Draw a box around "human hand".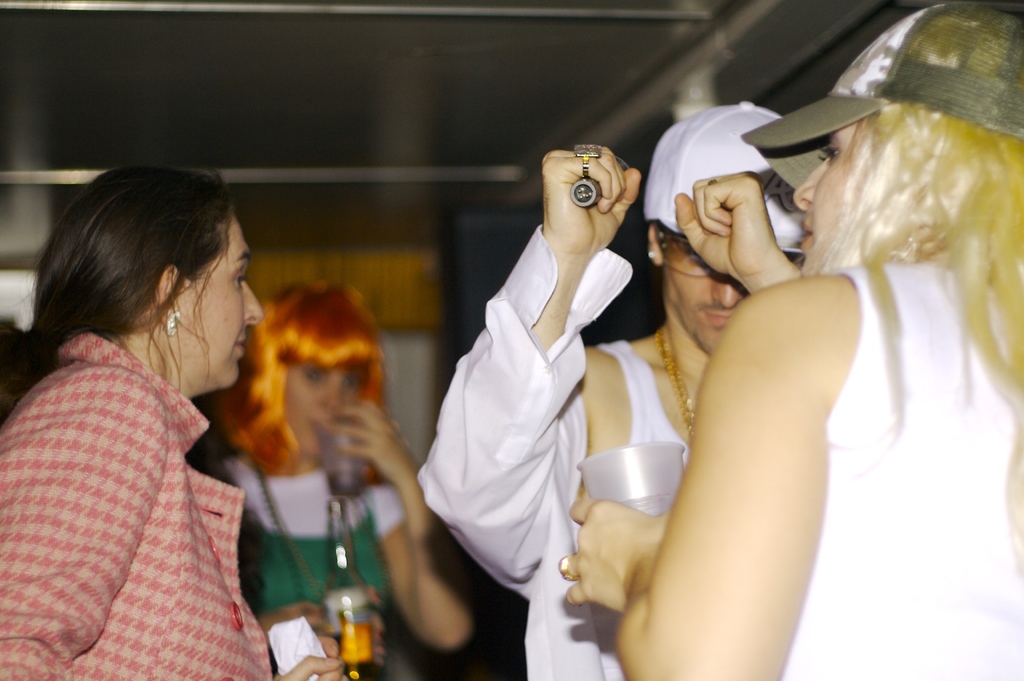
region(271, 637, 352, 680).
